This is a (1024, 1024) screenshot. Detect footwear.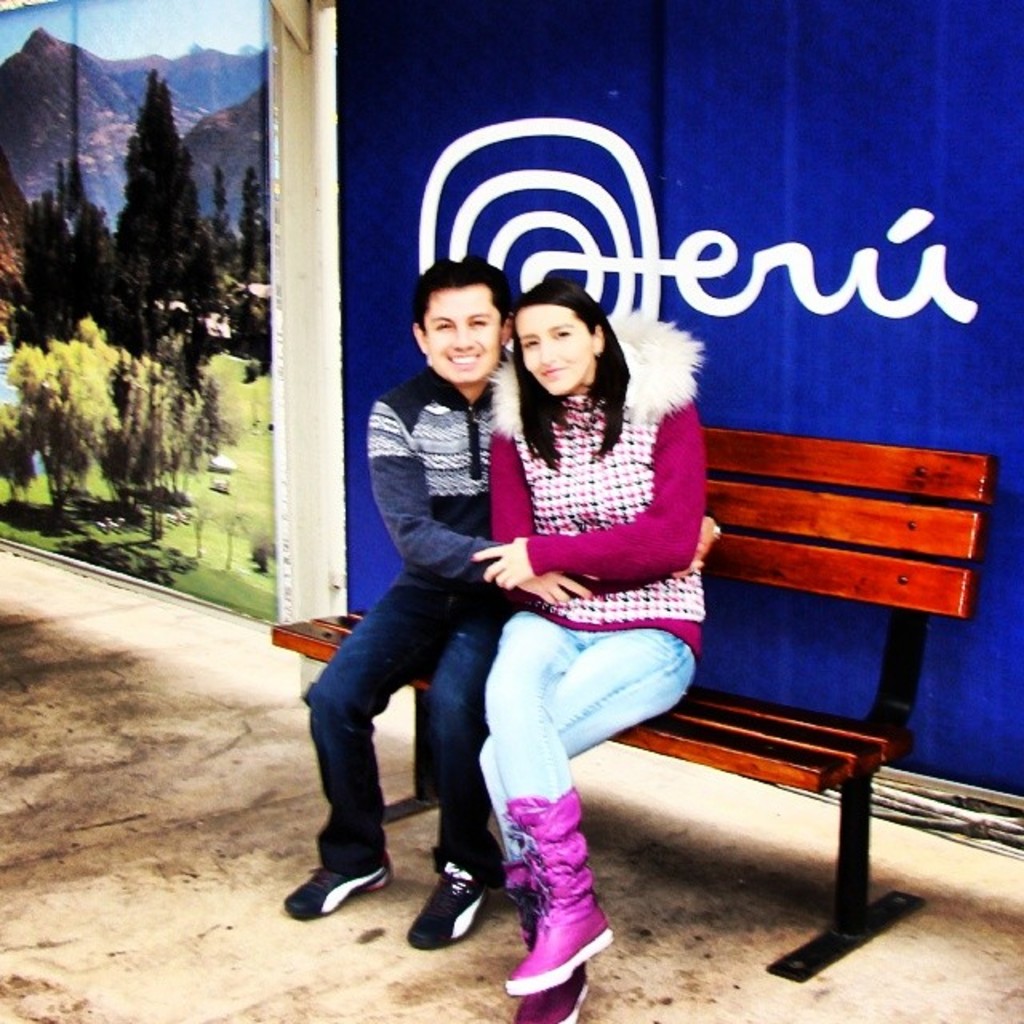
bbox(278, 858, 390, 925).
